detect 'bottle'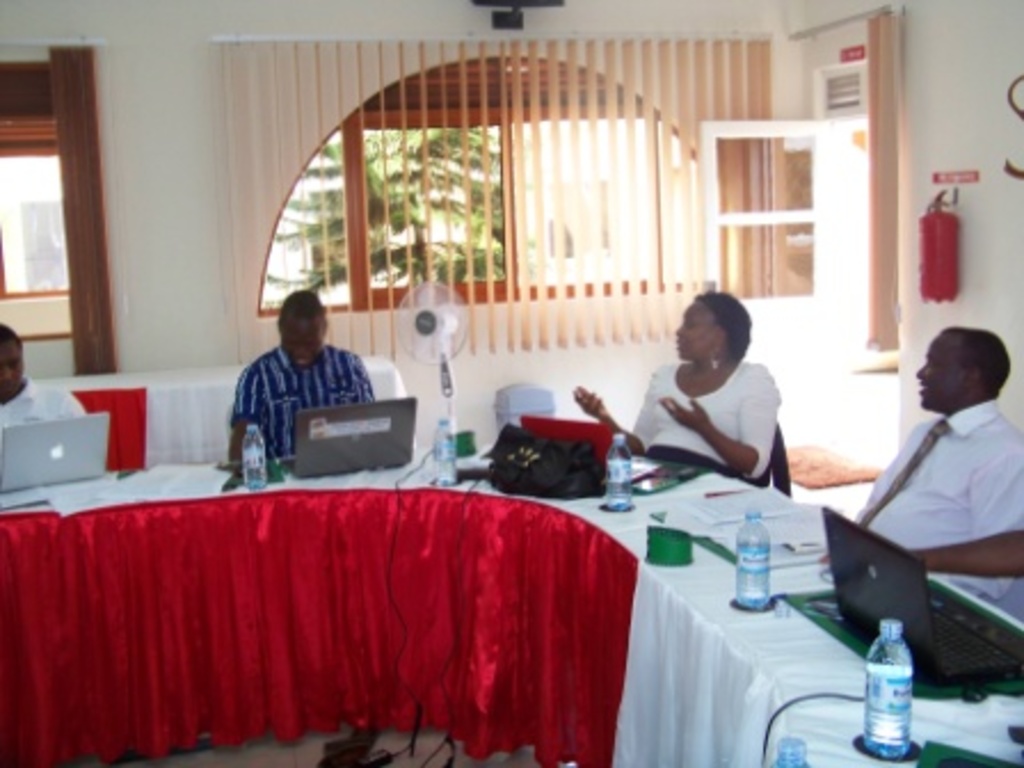
[864, 619, 919, 761]
